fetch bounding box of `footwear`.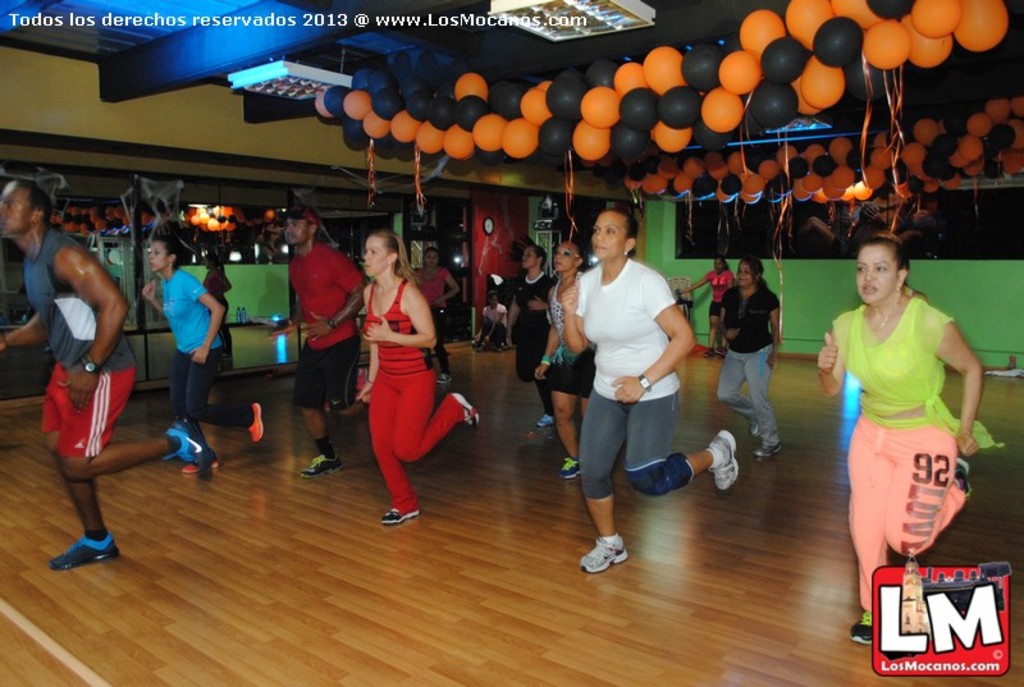
Bbox: (246, 403, 259, 441).
